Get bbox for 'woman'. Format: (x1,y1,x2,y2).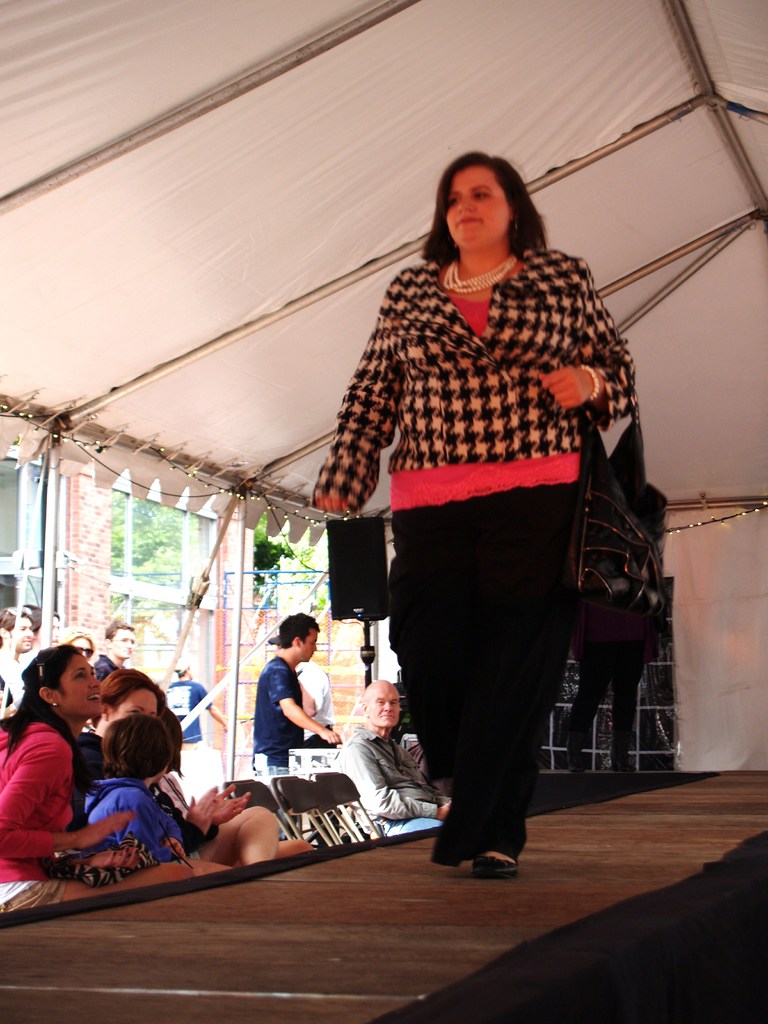
(0,644,205,912).
